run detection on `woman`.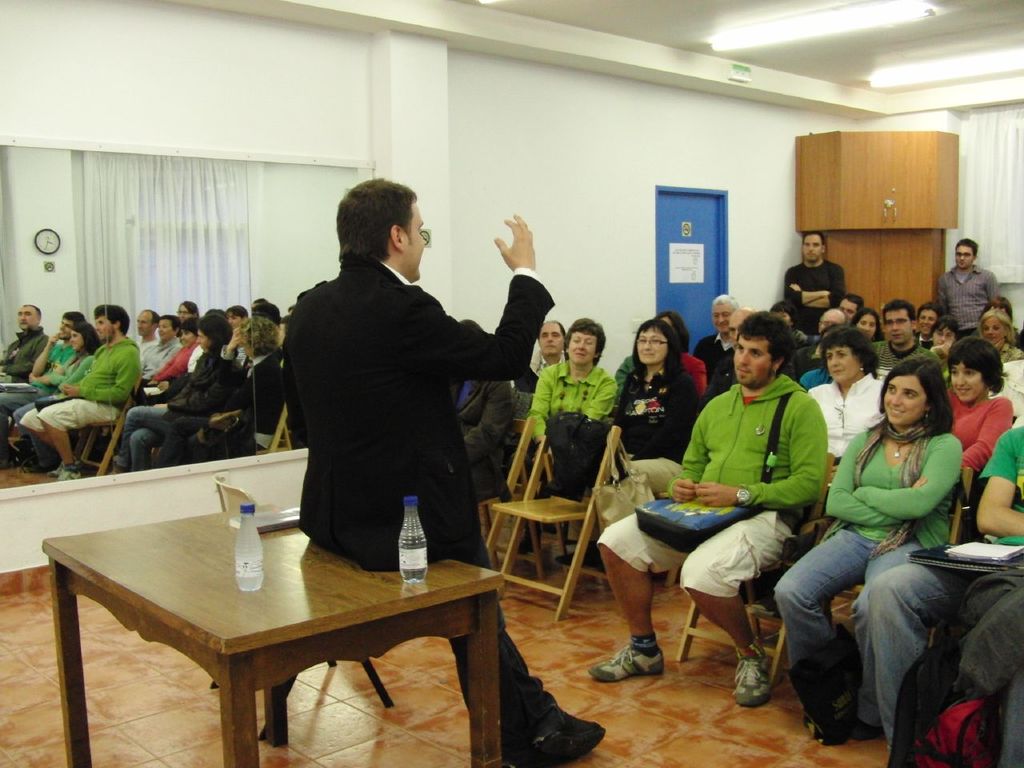
Result: box(612, 318, 712, 496).
